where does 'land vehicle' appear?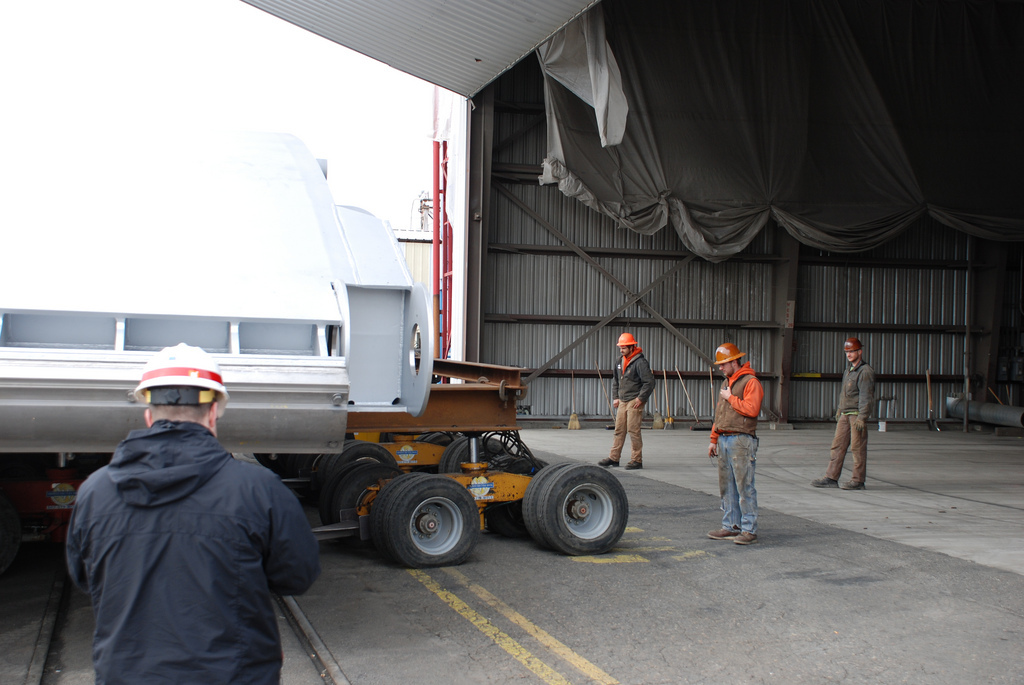
Appears at rect(0, 130, 635, 574).
